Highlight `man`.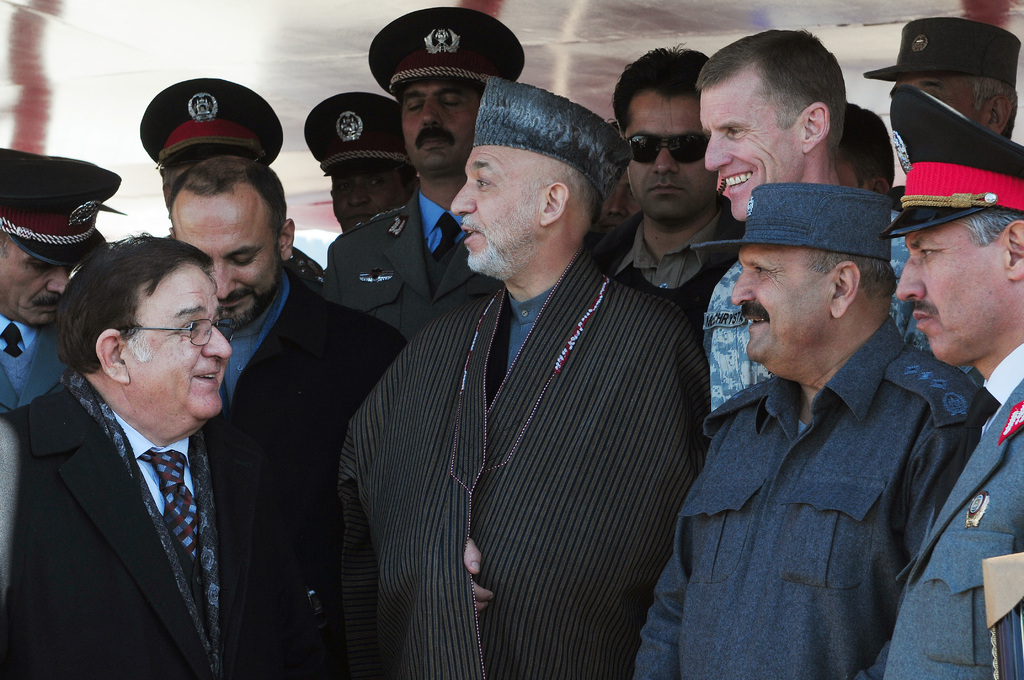
Highlighted region: 861, 17, 1023, 139.
